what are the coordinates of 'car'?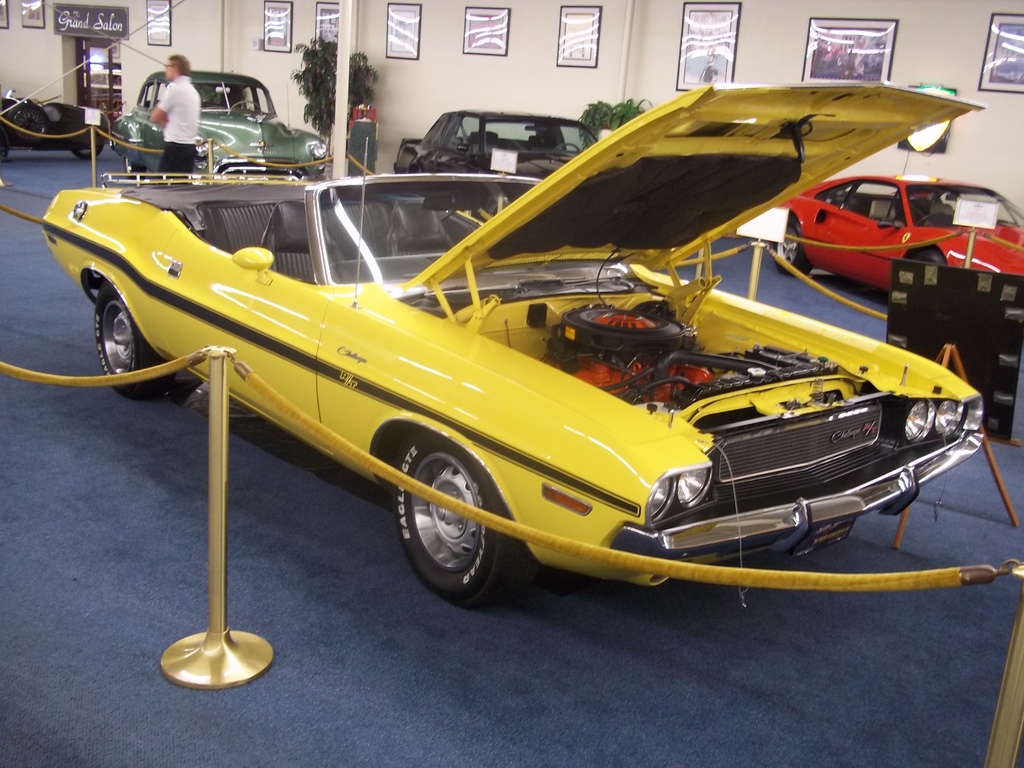
(0, 85, 111, 163).
